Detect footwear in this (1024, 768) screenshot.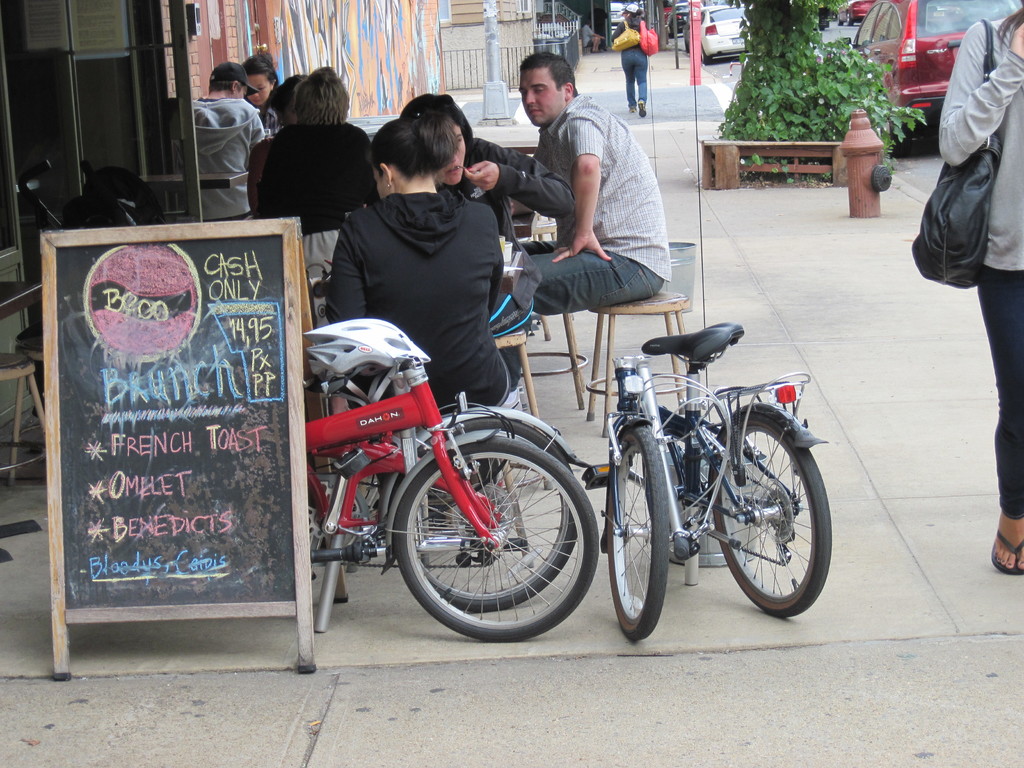
Detection: x1=640 y1=104 x2=648 y2=120.
